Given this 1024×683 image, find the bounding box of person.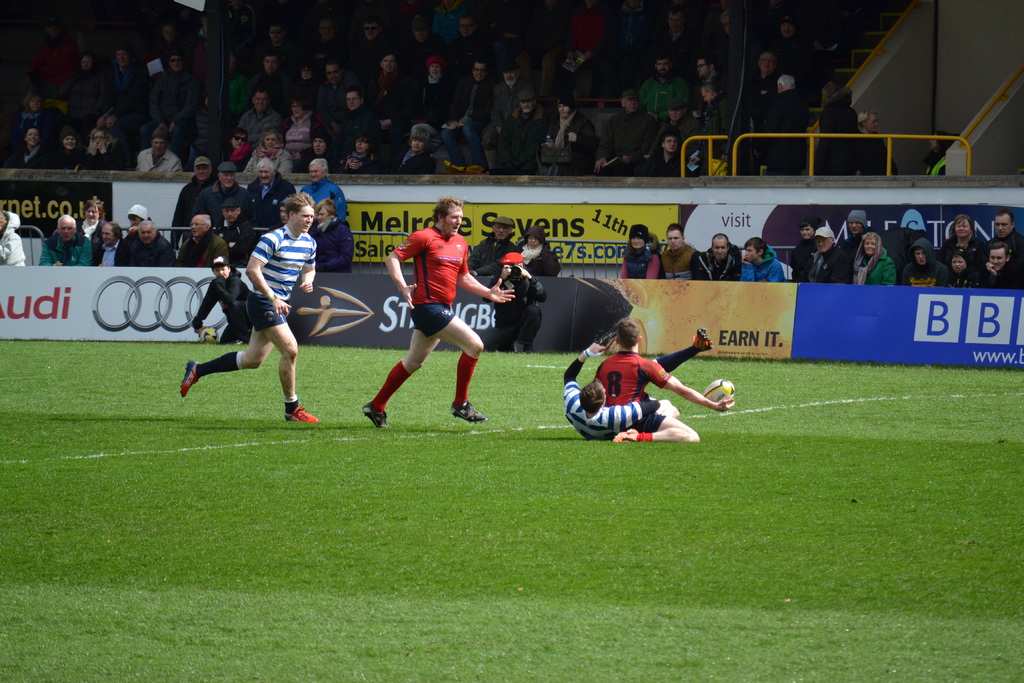
[97,219,125,269].
